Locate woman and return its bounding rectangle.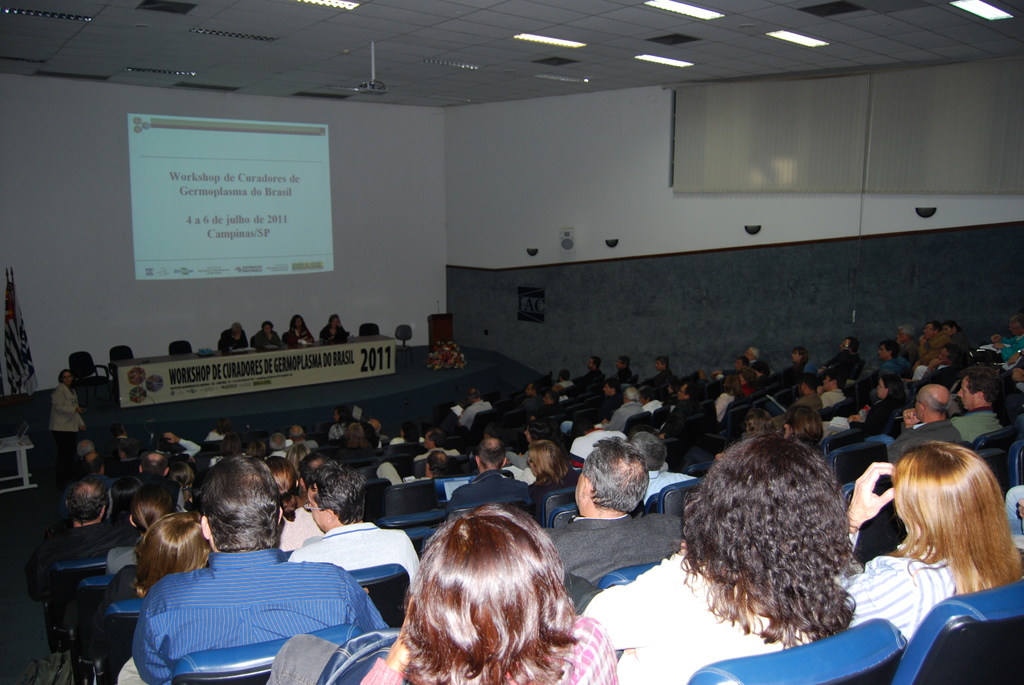
x1=359, y1=512, x2=614, y2=684.
